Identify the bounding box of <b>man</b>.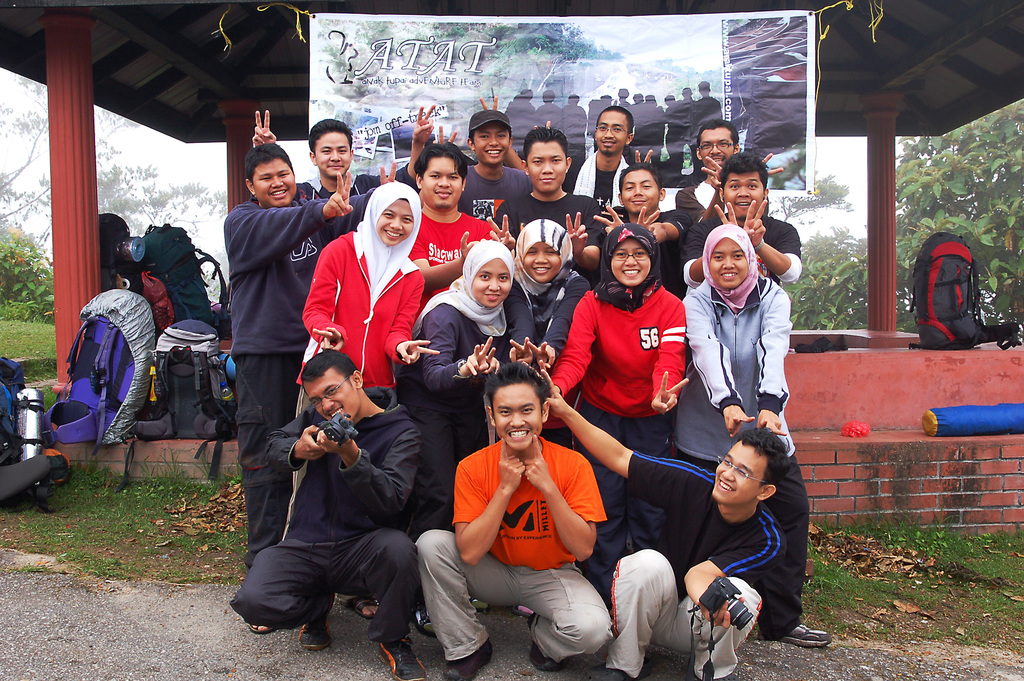
region(669, 117, 785, 237).
